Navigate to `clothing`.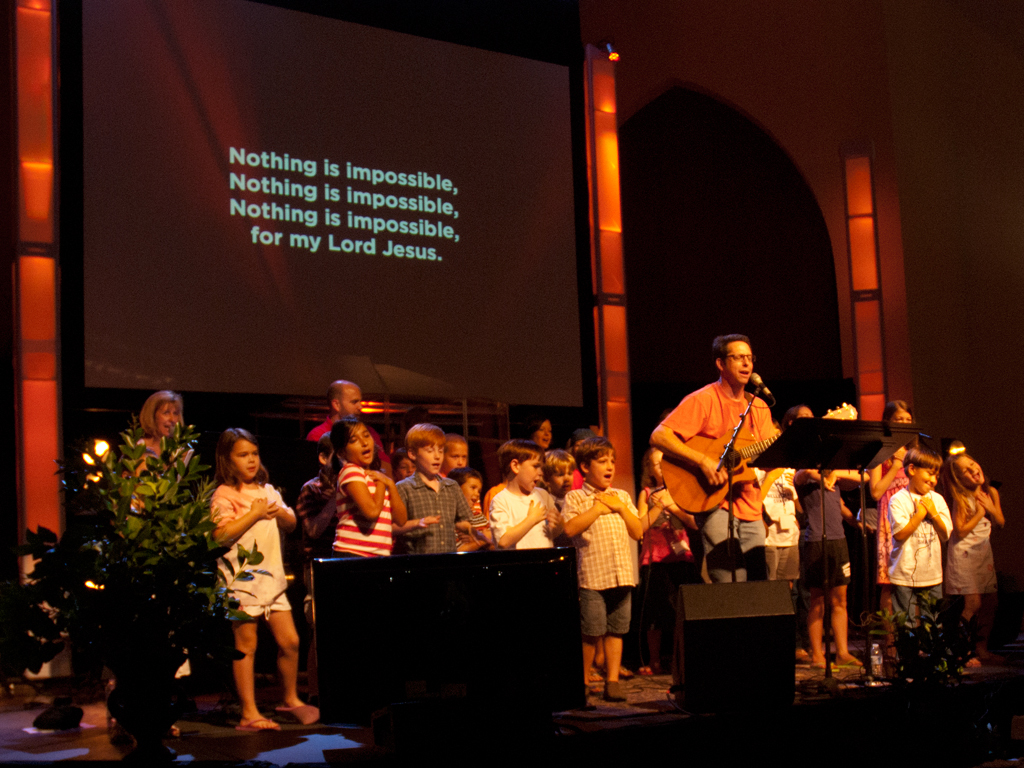
Navigation target: {"x1": 565, "y1": 492, "x2": 634, "y2": 644}.
